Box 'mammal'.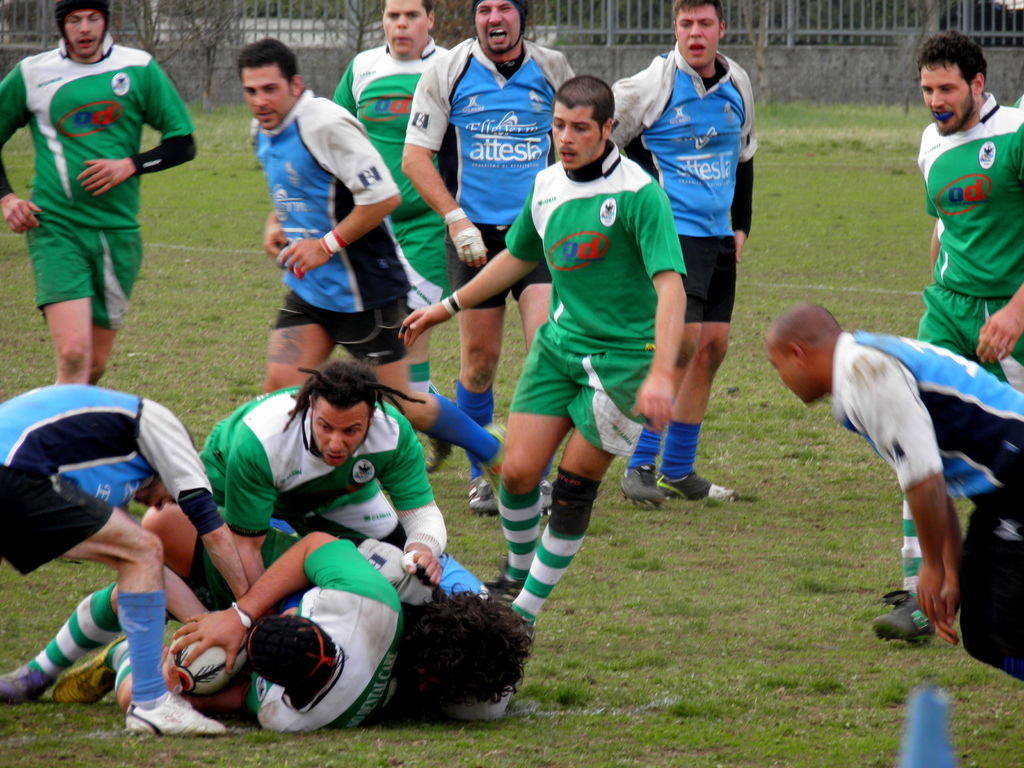
[52, 525, 416, 740].
